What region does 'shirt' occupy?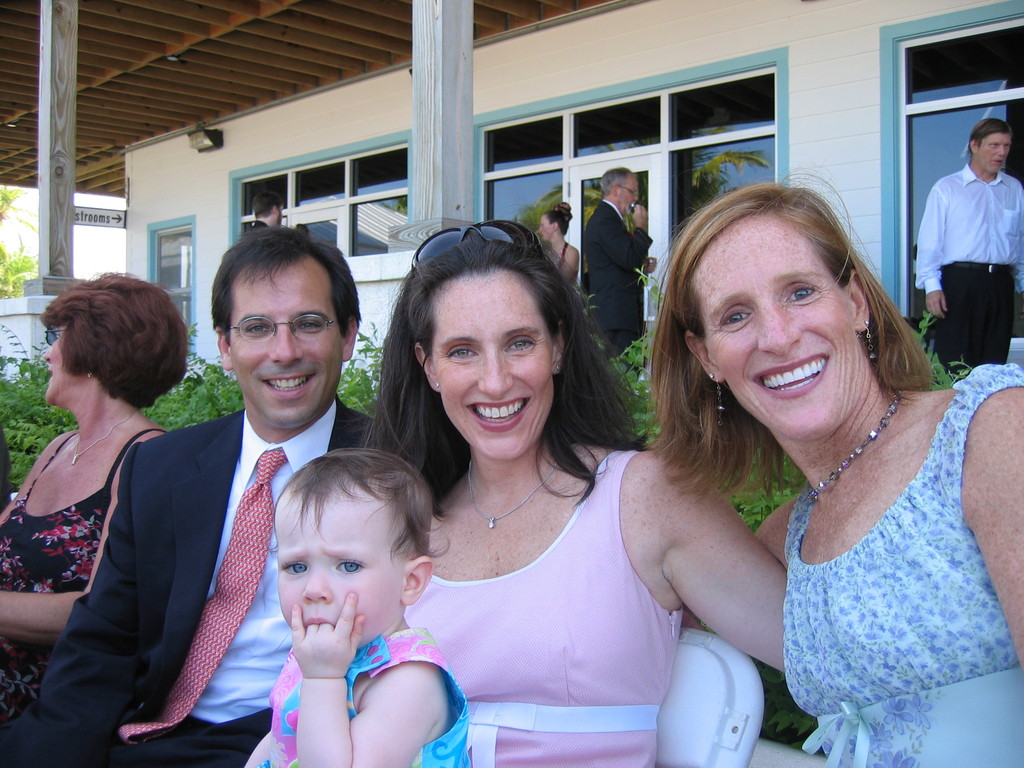
left=918, top=164, right=1023, bottom=291.
